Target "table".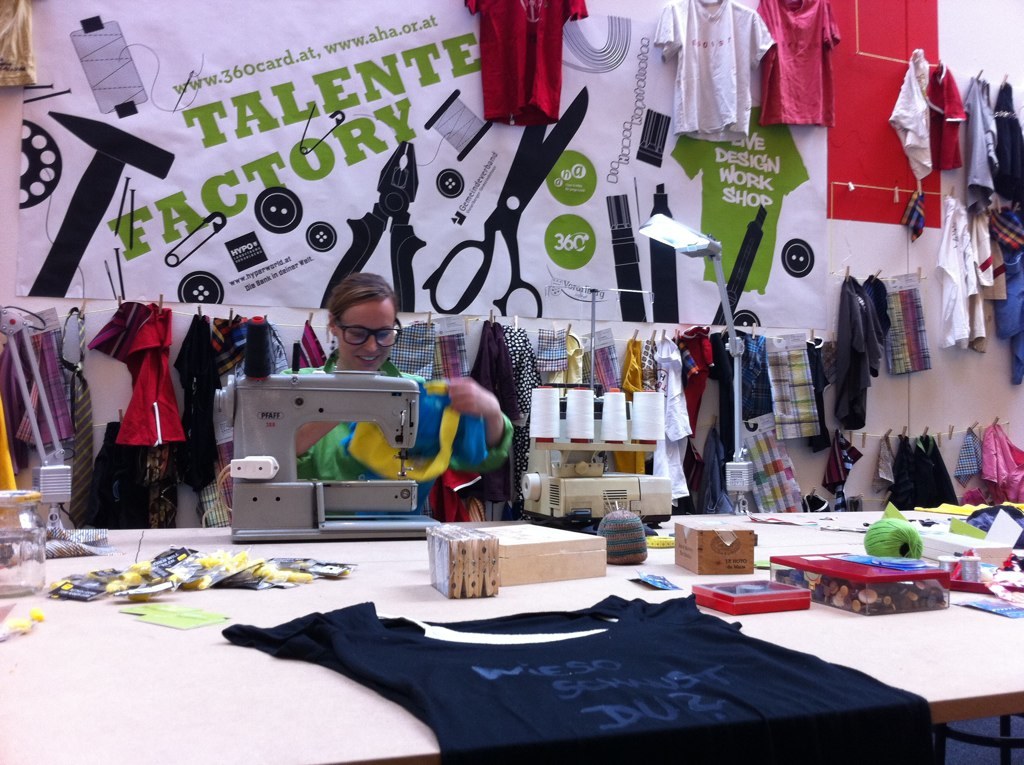
Target region: bbox=[0, 468, 1023, 764].
